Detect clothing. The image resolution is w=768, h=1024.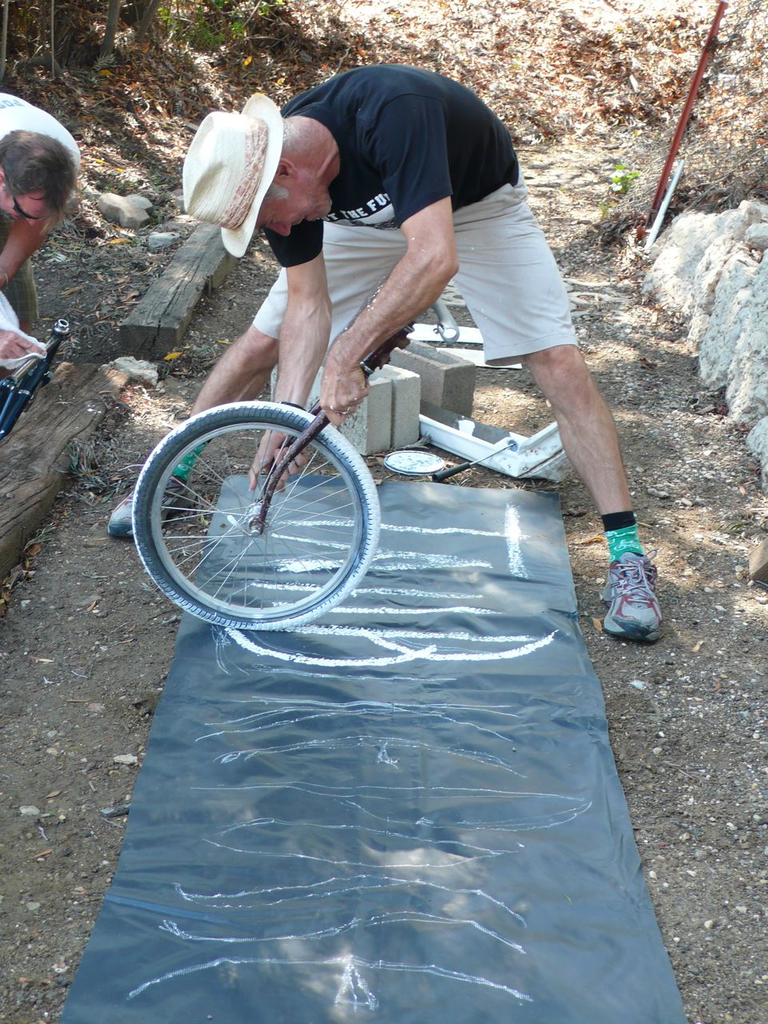
[191, 59, 566, 390].
